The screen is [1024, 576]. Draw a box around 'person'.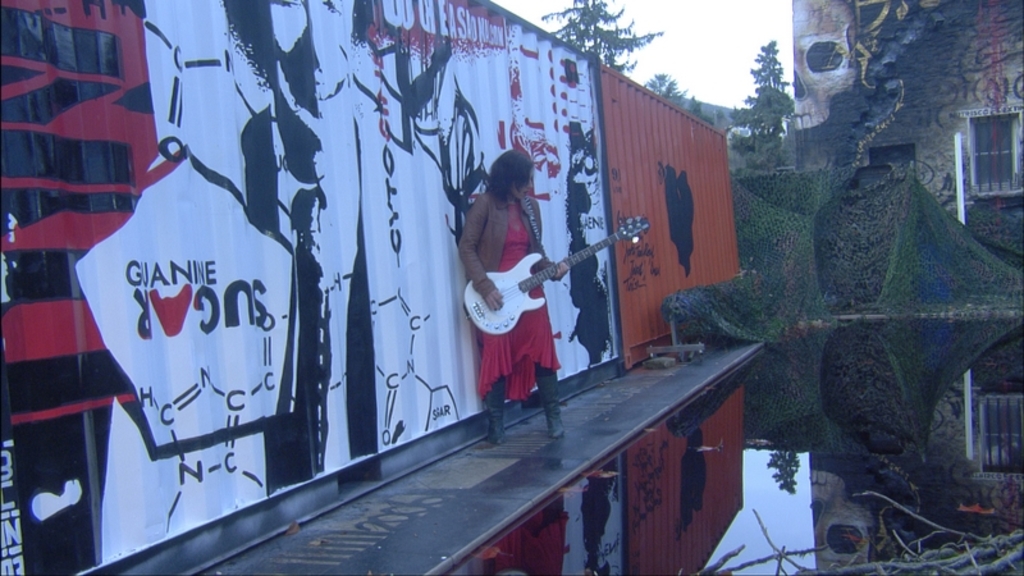
(x1=463, y1=138, x2=579, y2=449).
